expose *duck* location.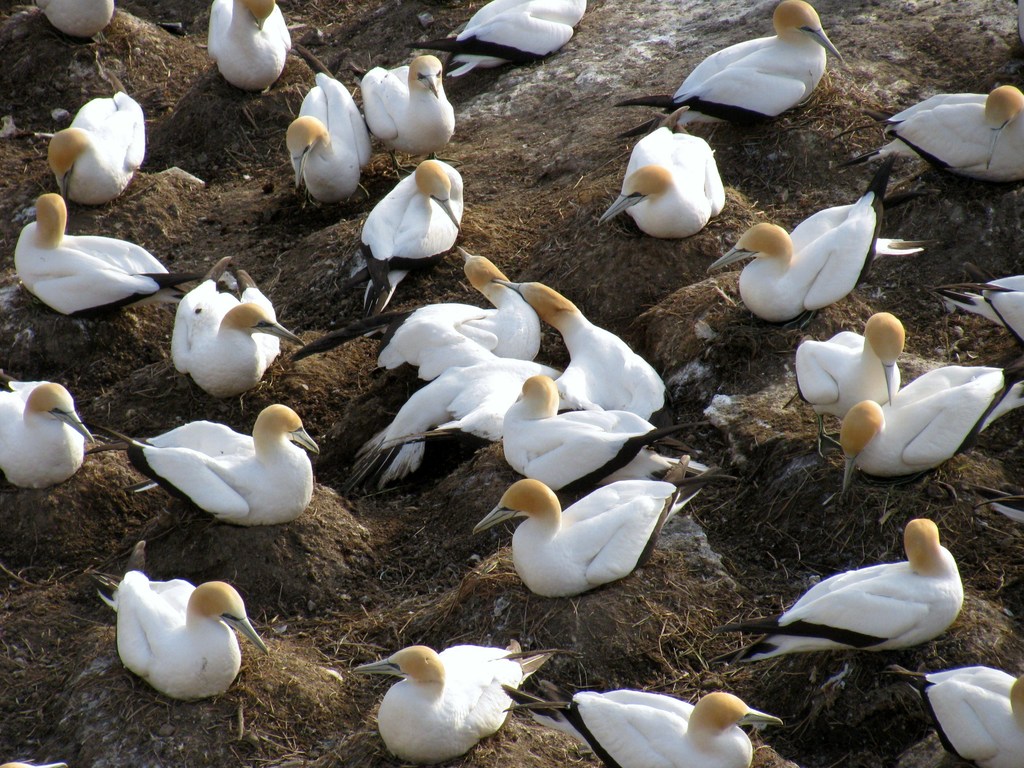
Exposed at BBox(170, 253, 308, 399).
